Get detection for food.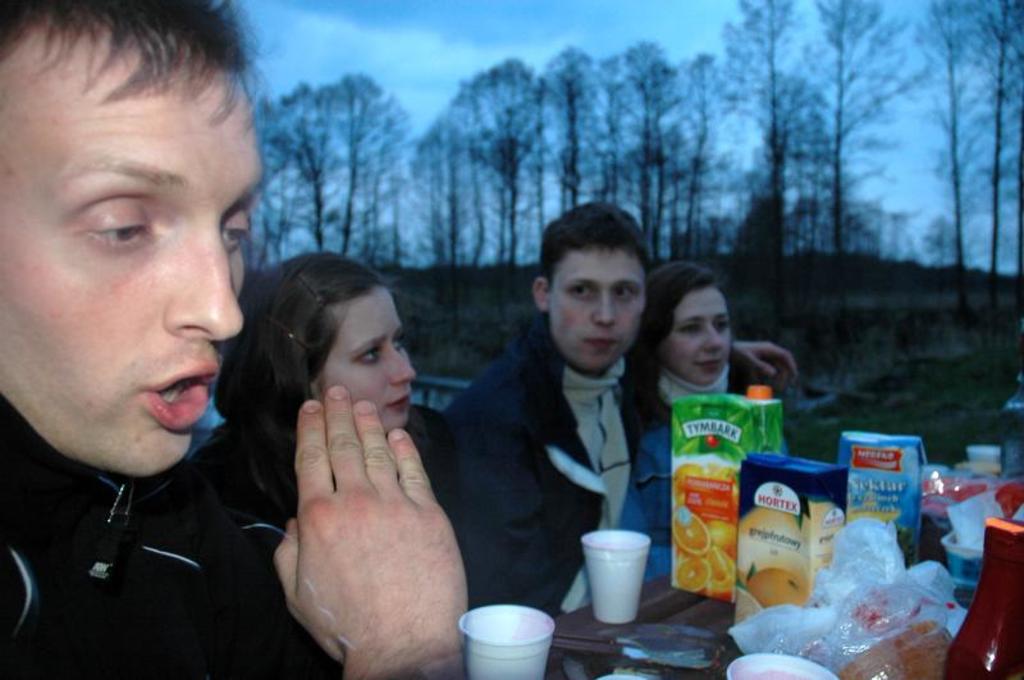
Detection: locate(671, 514, 713, 553).
